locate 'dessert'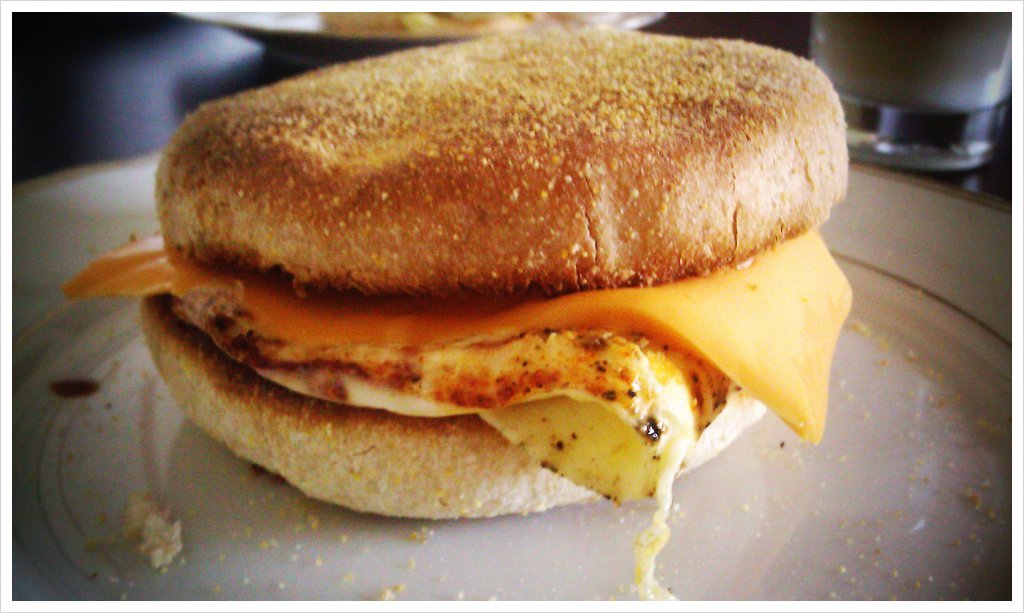
{"left": 98, "top": 20, "right": 865, "bottom": 533}
